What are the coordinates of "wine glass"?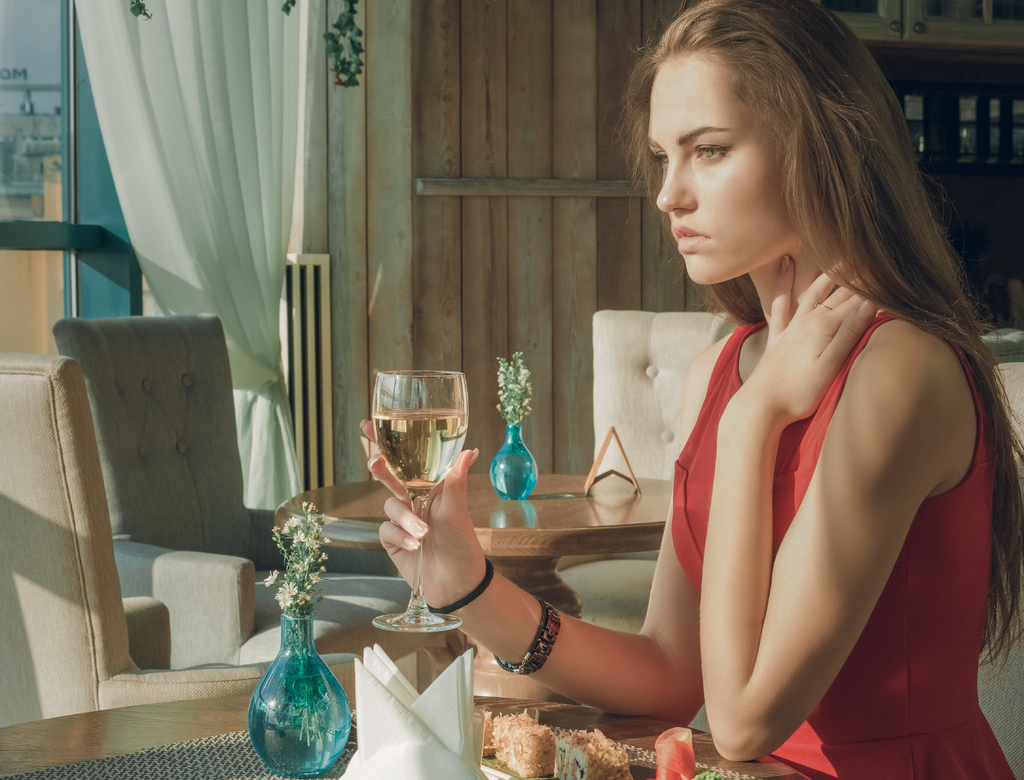
locate(371, 371, 468, 632).
